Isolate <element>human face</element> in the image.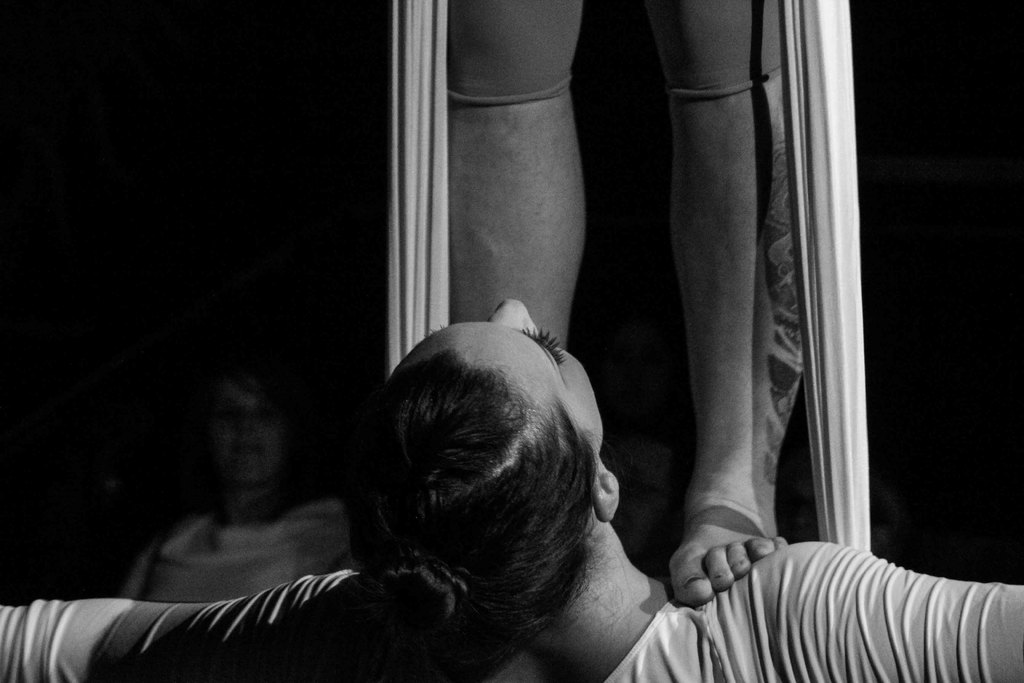
Isolated region: detection(423, 299, 605, 425).
